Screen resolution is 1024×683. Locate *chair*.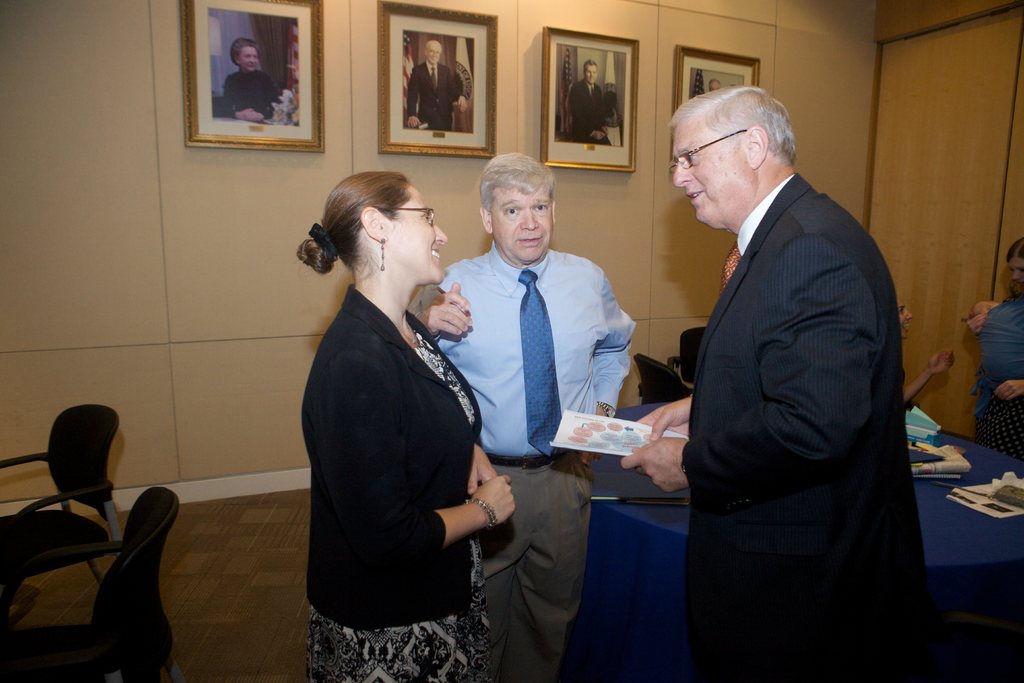
0 486 183 682.
